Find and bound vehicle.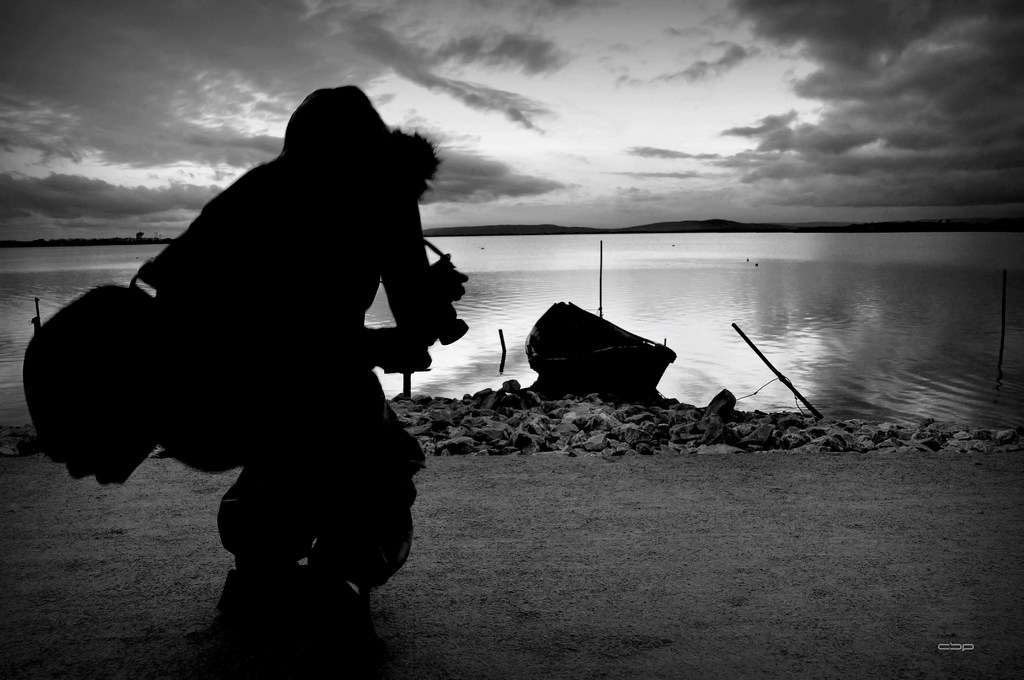
Bound: detection(520, 301, 678, 392).
